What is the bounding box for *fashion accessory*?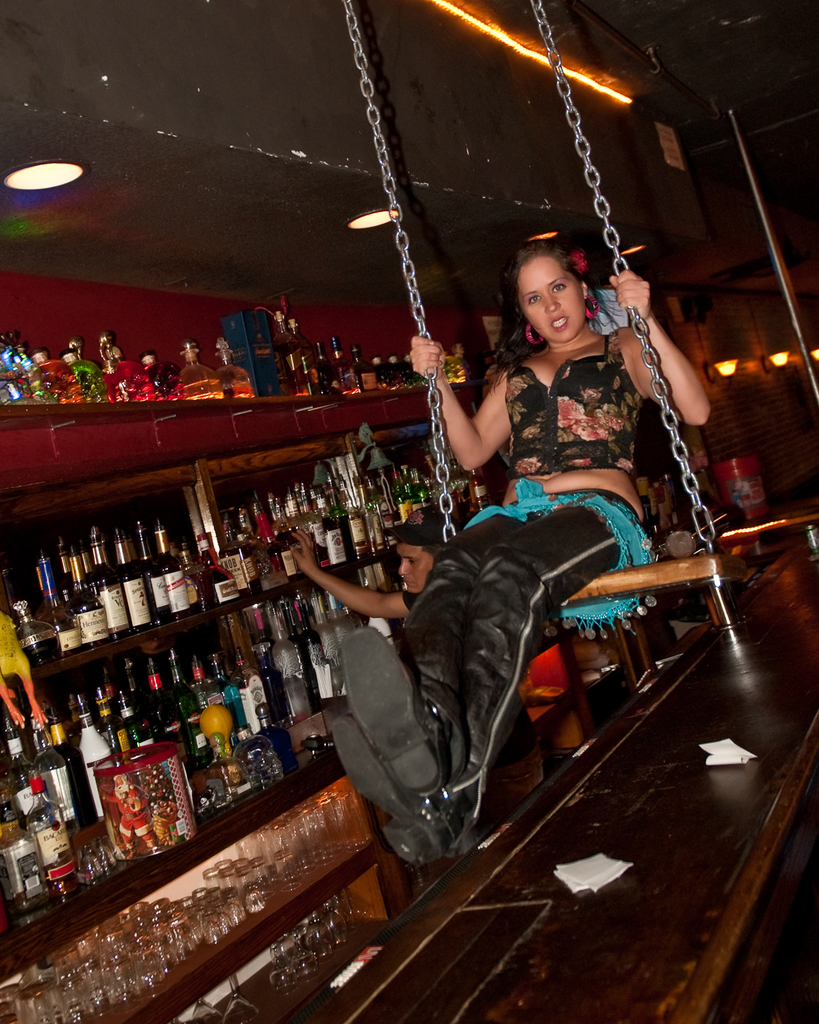
l=333, t=623, r=440, b=794.
